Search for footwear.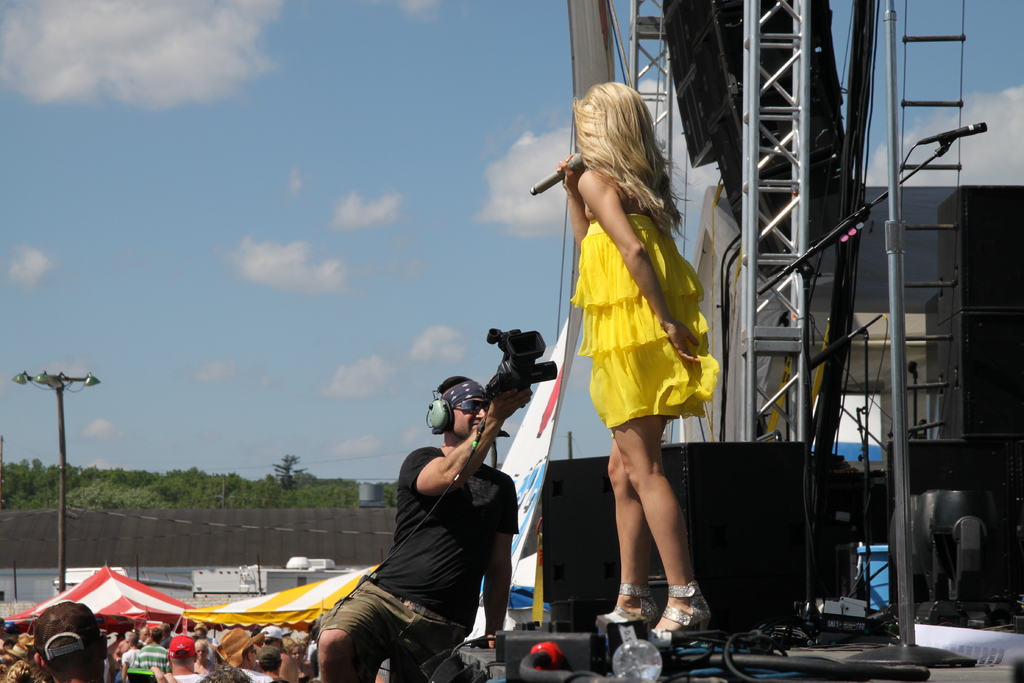
Found at [x1=594, y1=580, x2=660, y2=625].
